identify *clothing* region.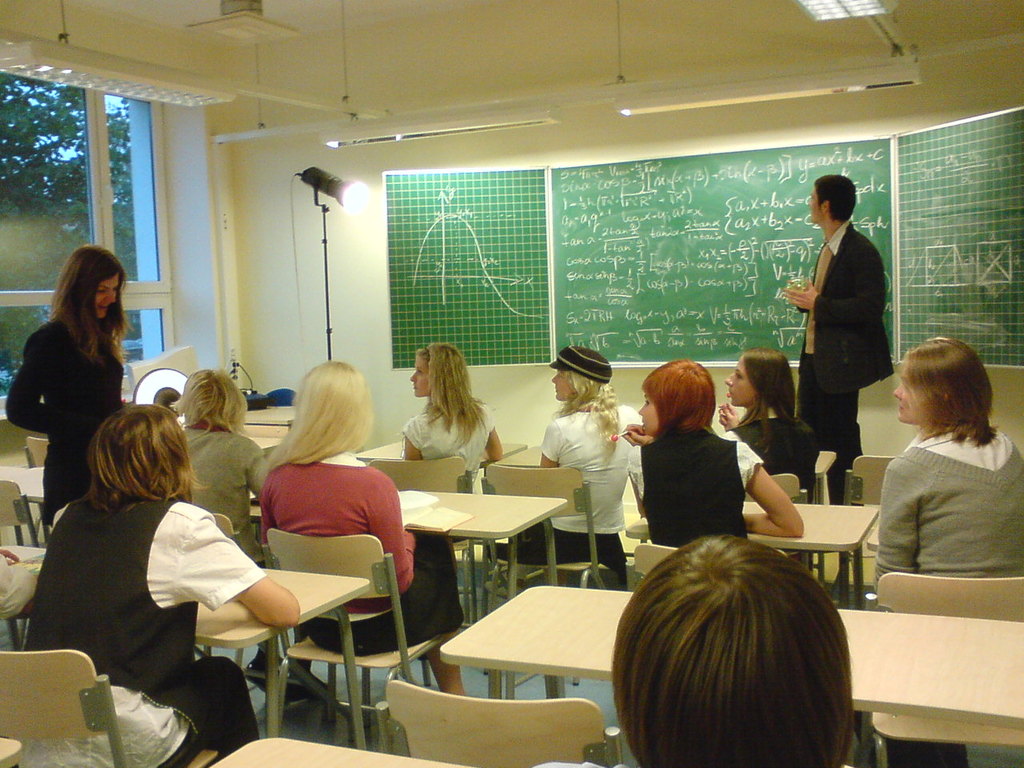
Region: 628, 422, 766, 546.
